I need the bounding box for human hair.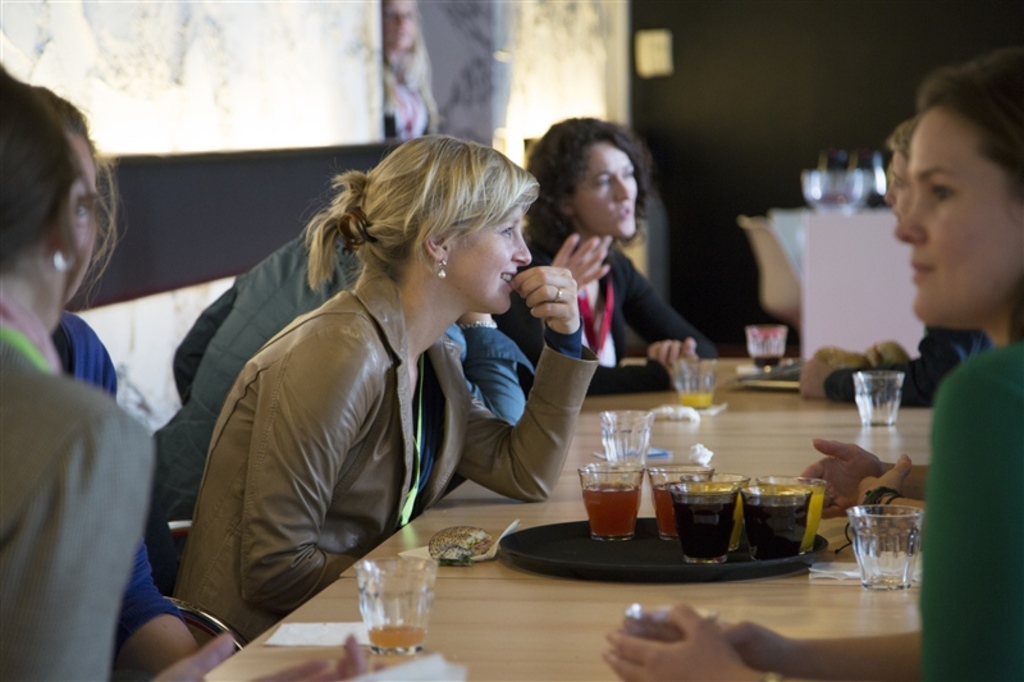
Here it is: 1:78:116:344.
